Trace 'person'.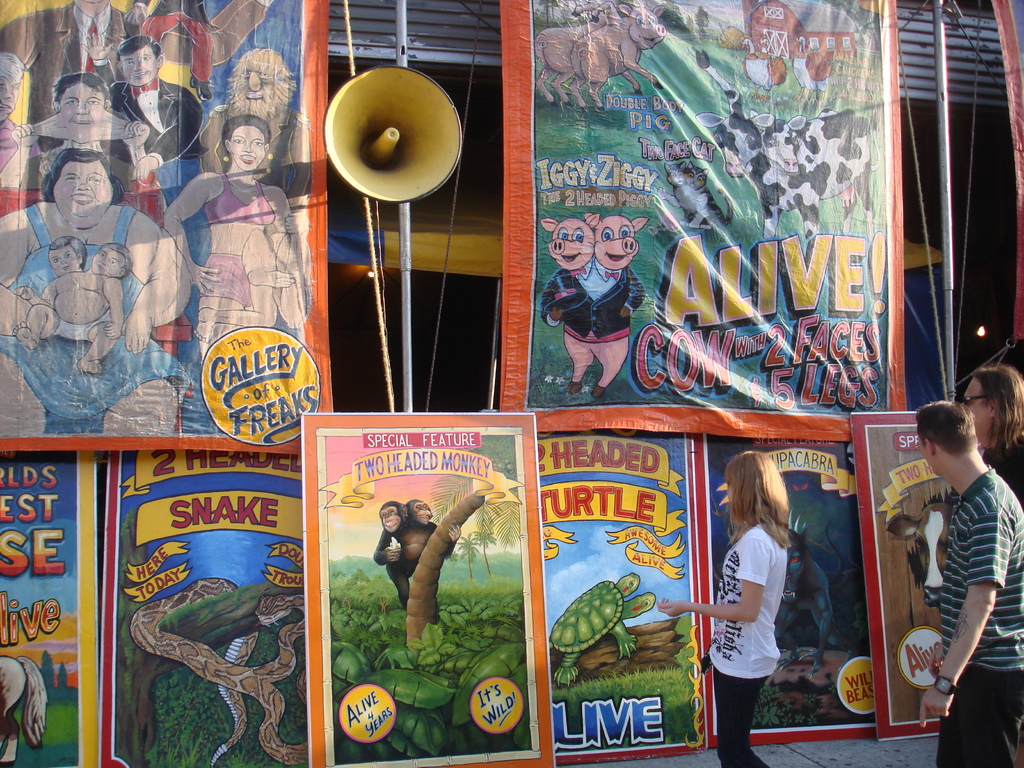
Traced to x1=0 y1=145 x2=191 y2=436.
